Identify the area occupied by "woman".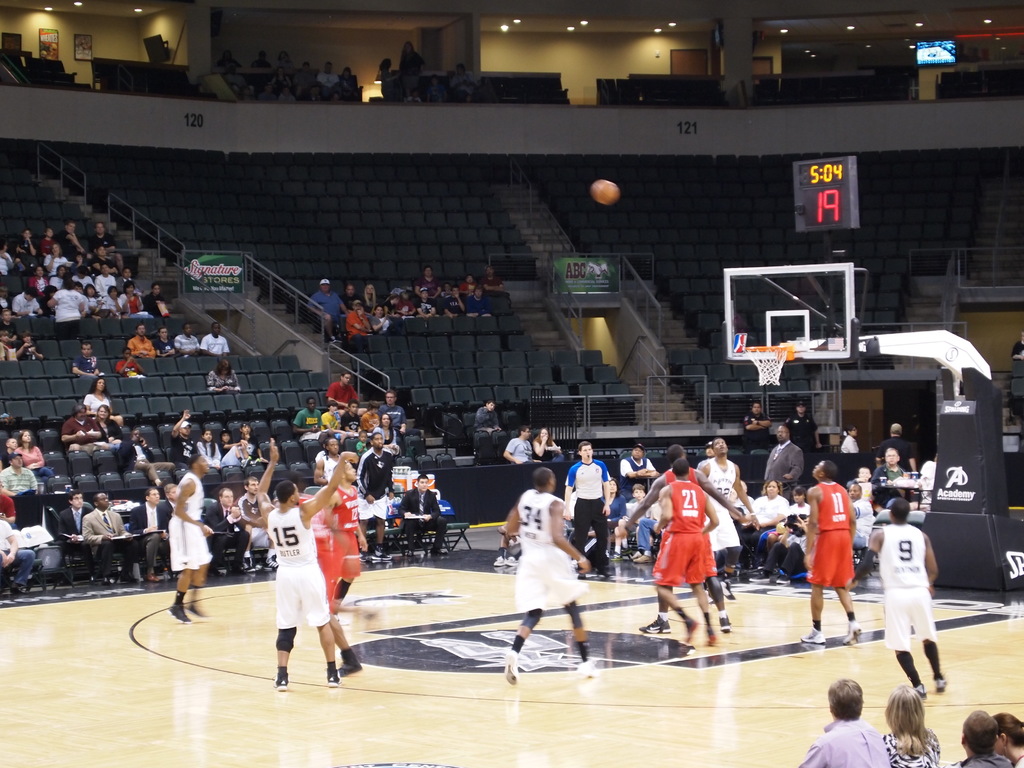
Area: (415, 266, 443, 296).
